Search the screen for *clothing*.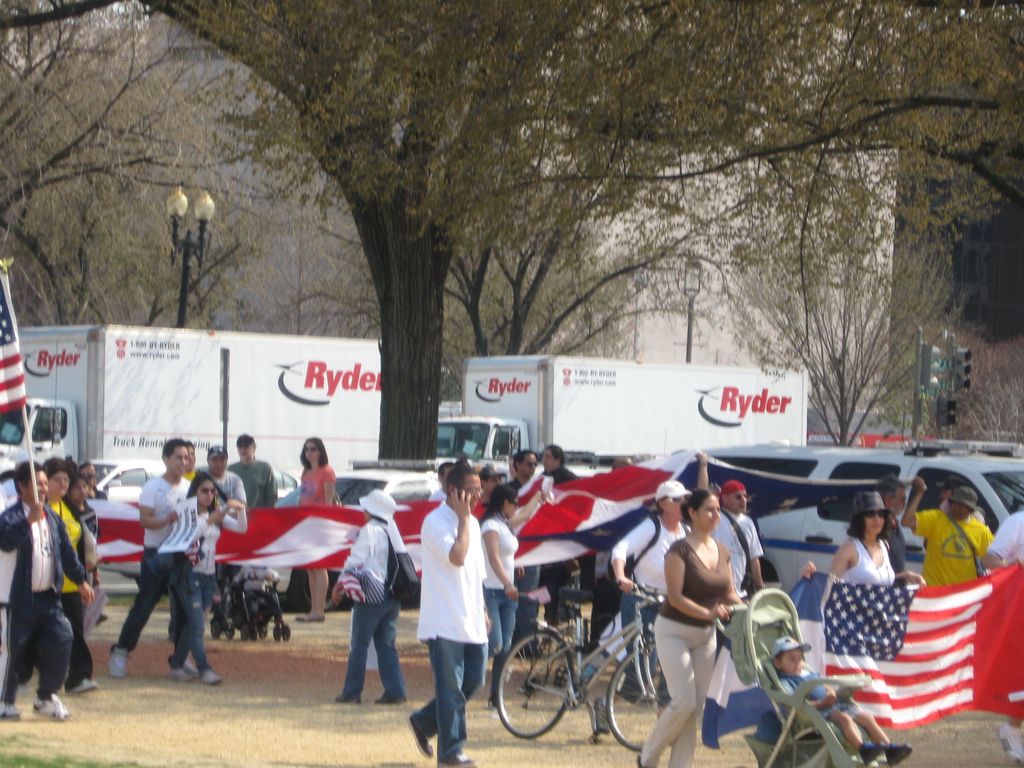
Found at <region>294, 468, 335, 576</region>.
